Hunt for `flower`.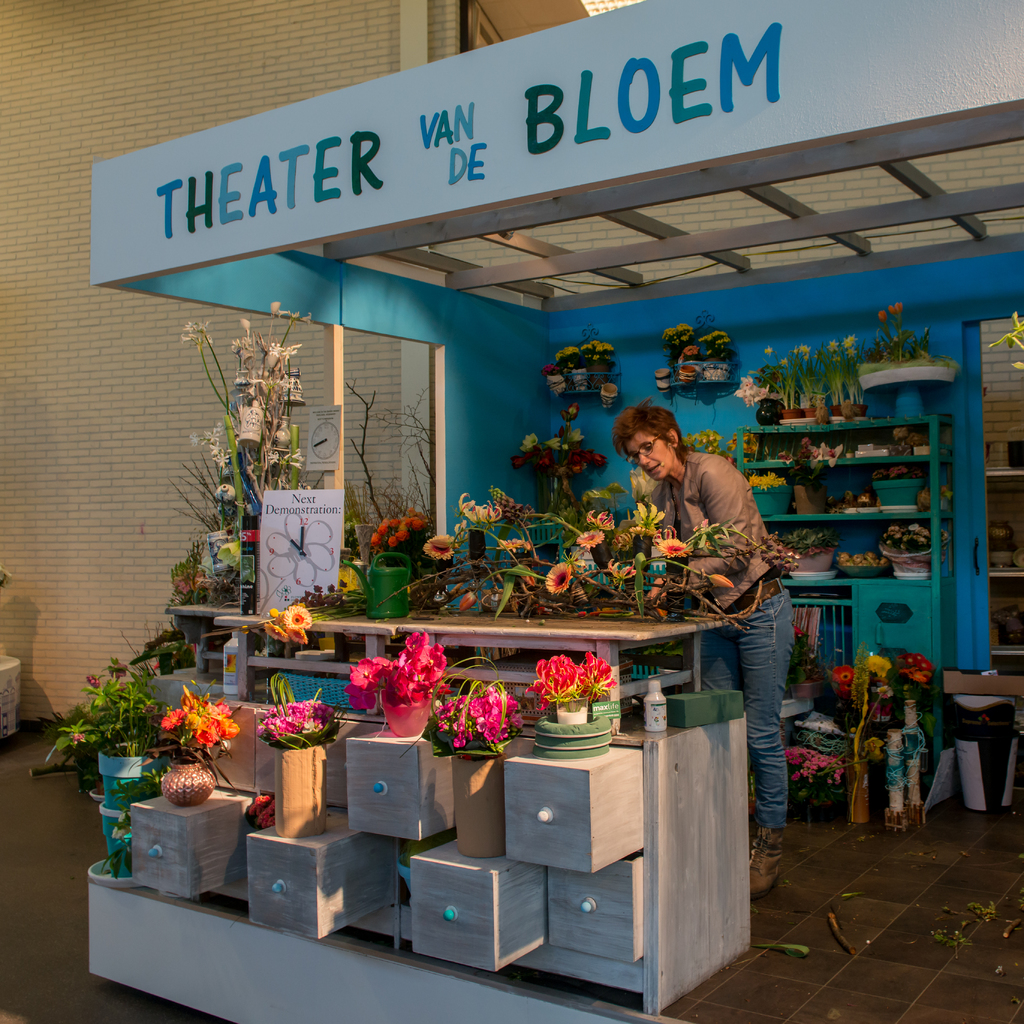
Hunted down at x1=781 y1=355 x2=792 y2=369.
